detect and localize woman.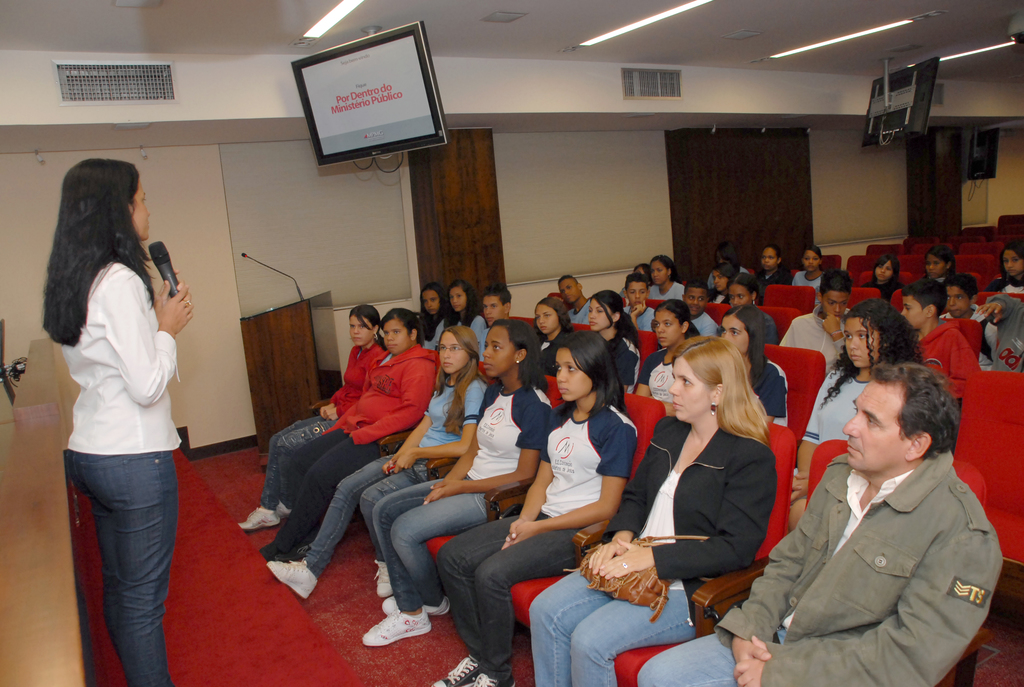
Localized at <box>852,255,899,299</box>.
